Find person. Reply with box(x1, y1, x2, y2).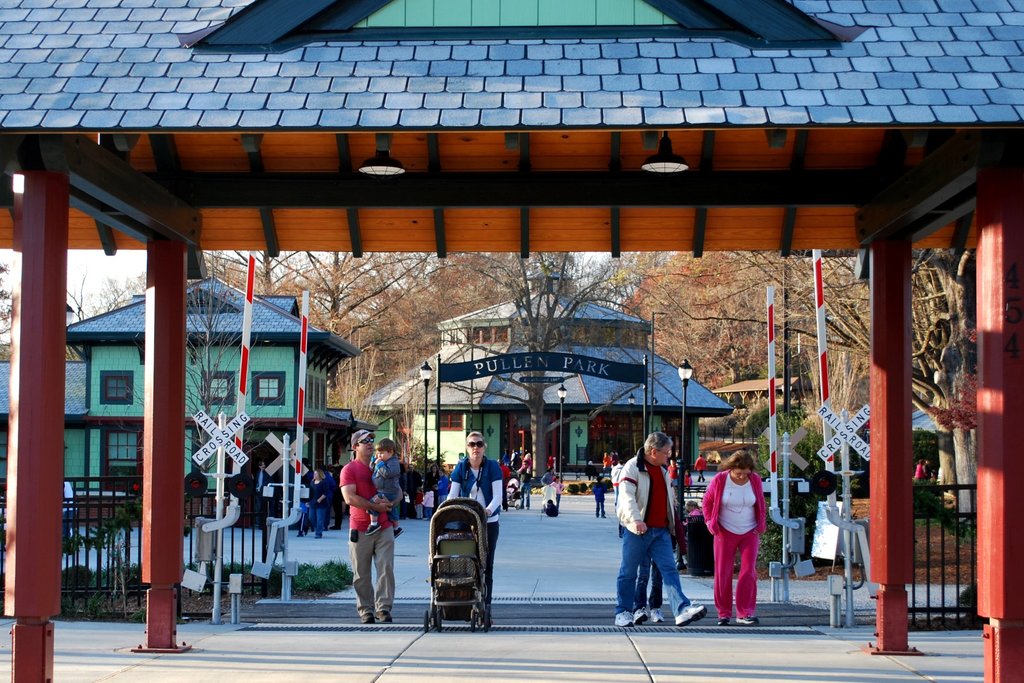
box(538, 468, 552, 524).
